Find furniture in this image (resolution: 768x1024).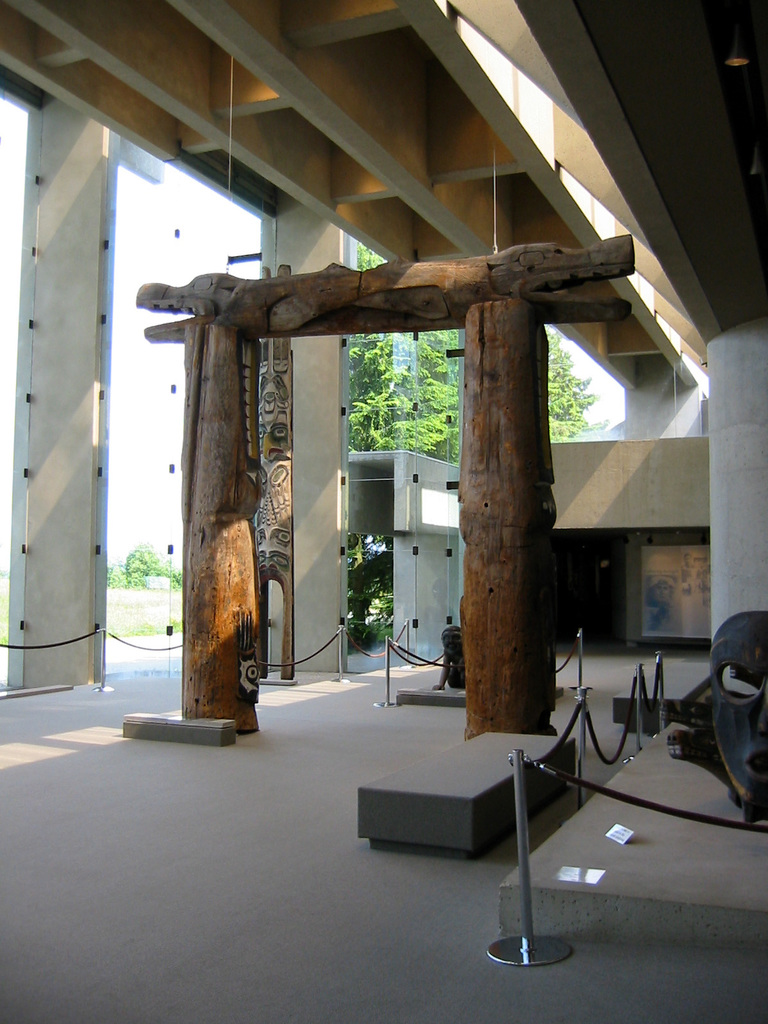
l=356, t=732, r=575, b=863.
